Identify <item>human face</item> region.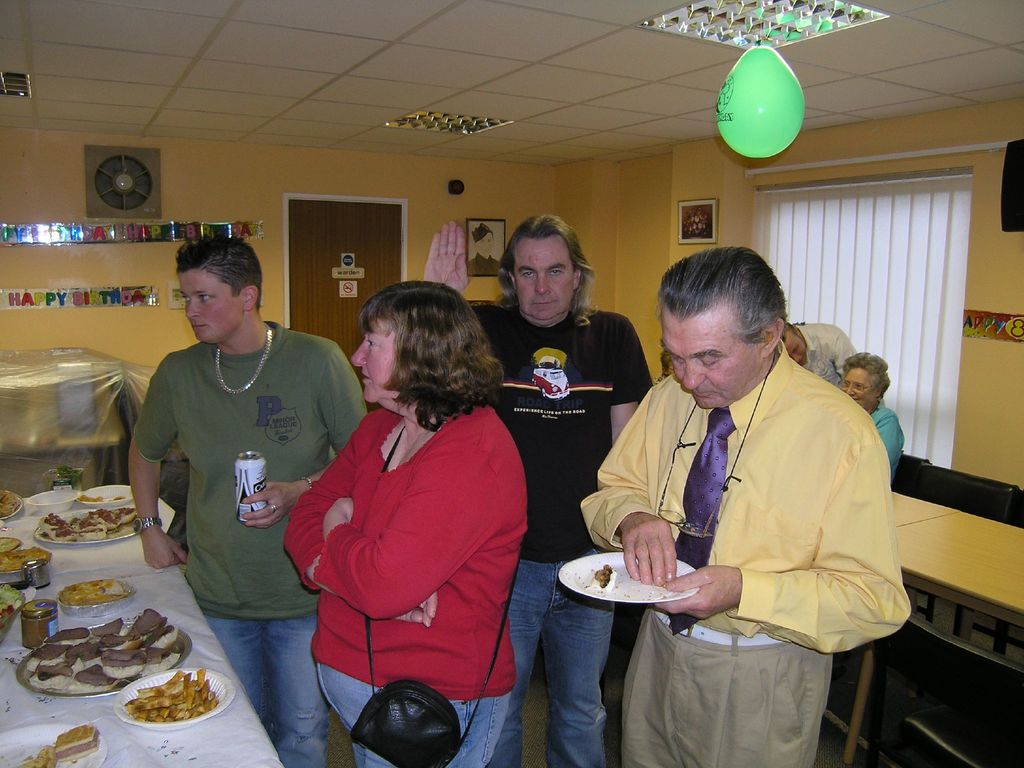
Region: (179, 273, 246, 344).
